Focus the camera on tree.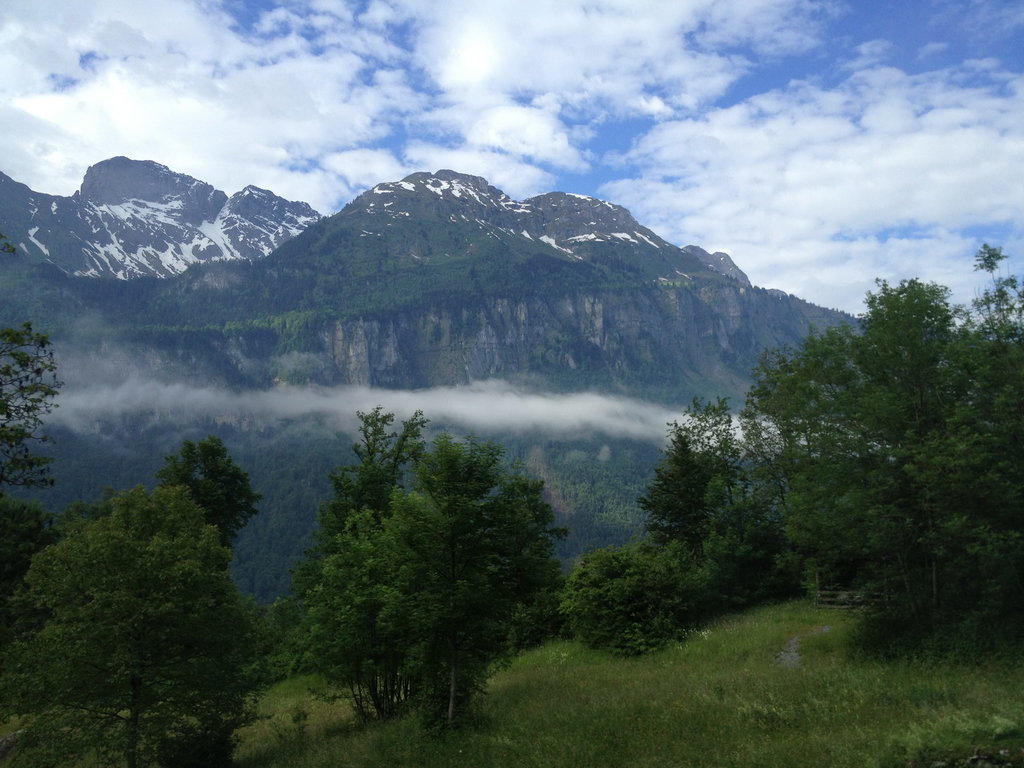
Focus region: crop(0, 227, 68, 579).
